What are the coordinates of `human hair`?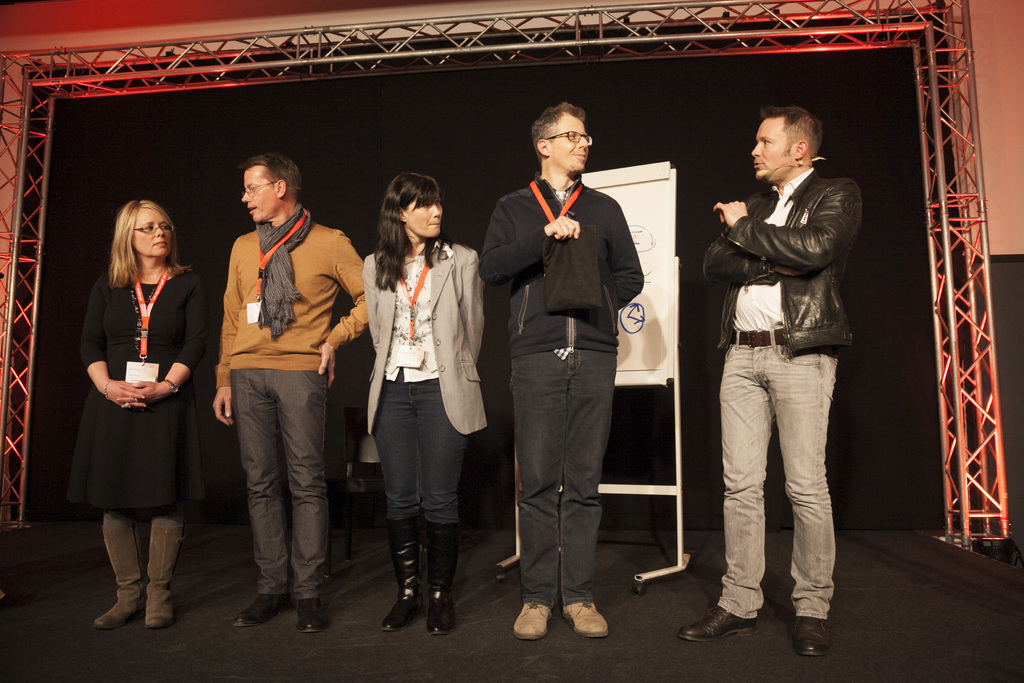
detection(527, 99, 588, 165).
